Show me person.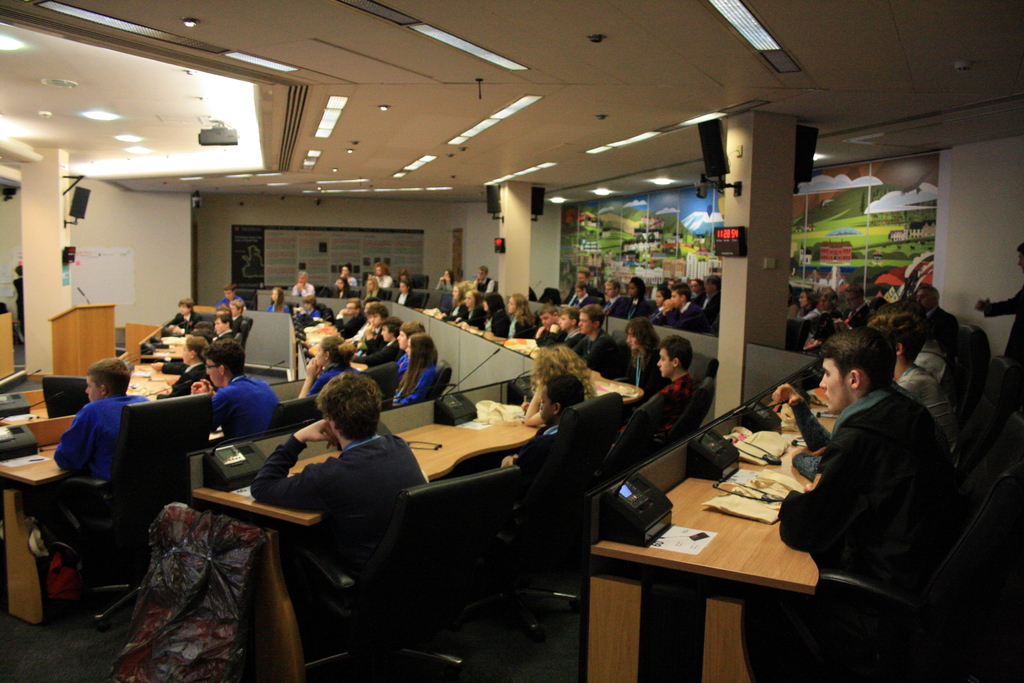
person is here: [385,331,438,403].
